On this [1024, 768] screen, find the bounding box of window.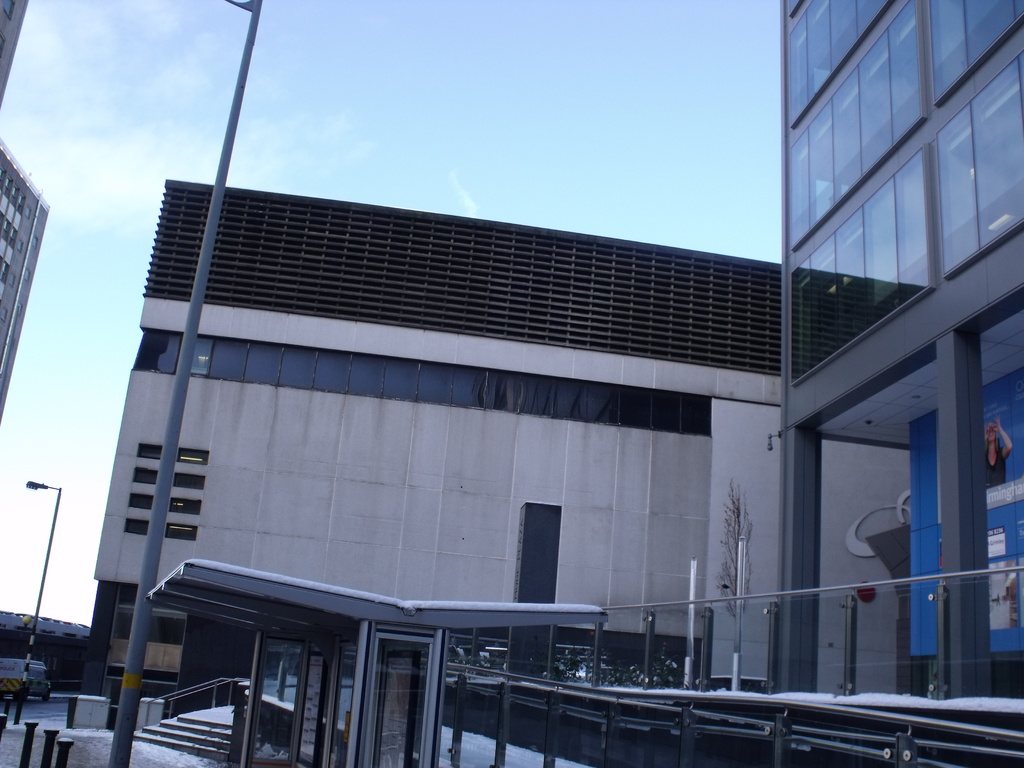
Bounding box: detection(177, 442, 209, 463).
